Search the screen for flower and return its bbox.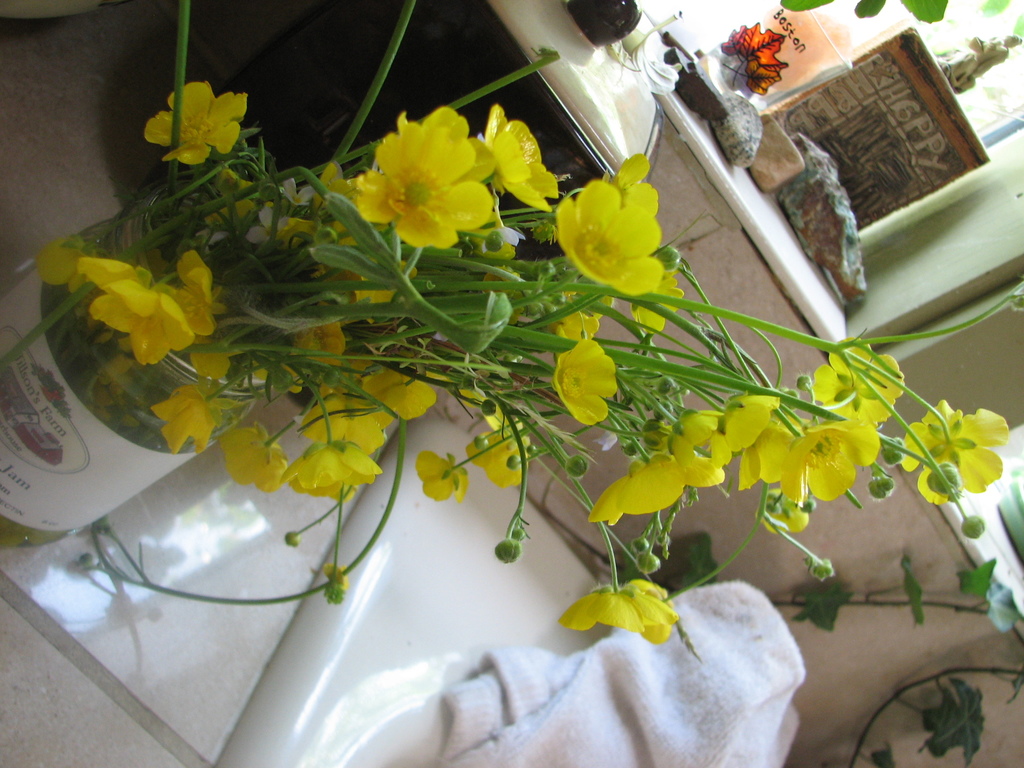
Found: 600, 155, 668, 205.
